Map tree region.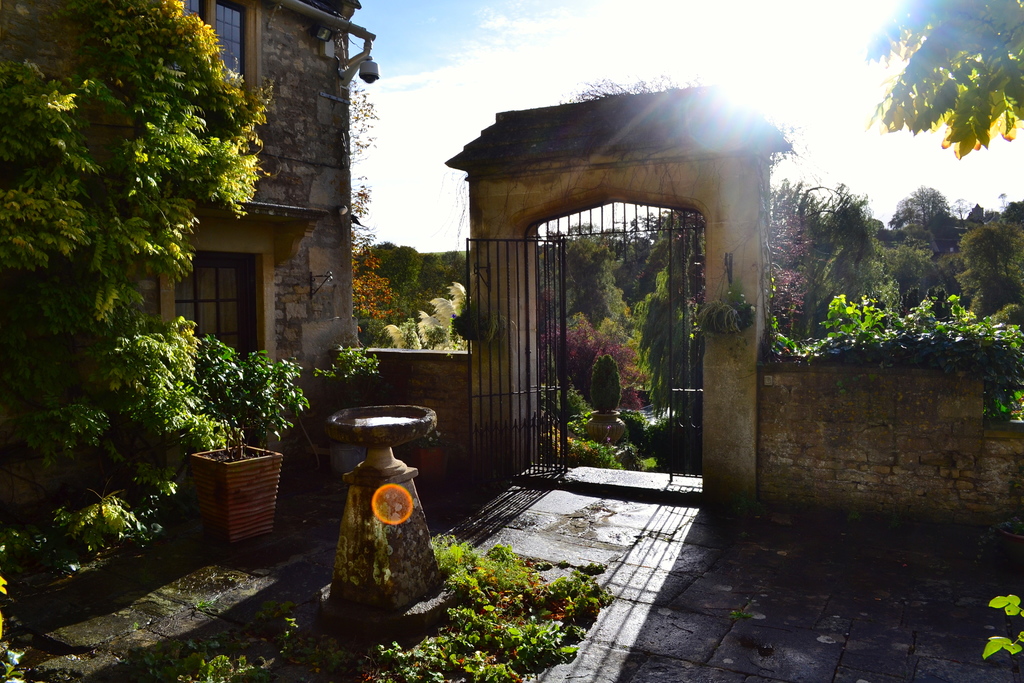
Mapped to {"left": 413, "top": 243, "right": 472, "bottom": 338}.
